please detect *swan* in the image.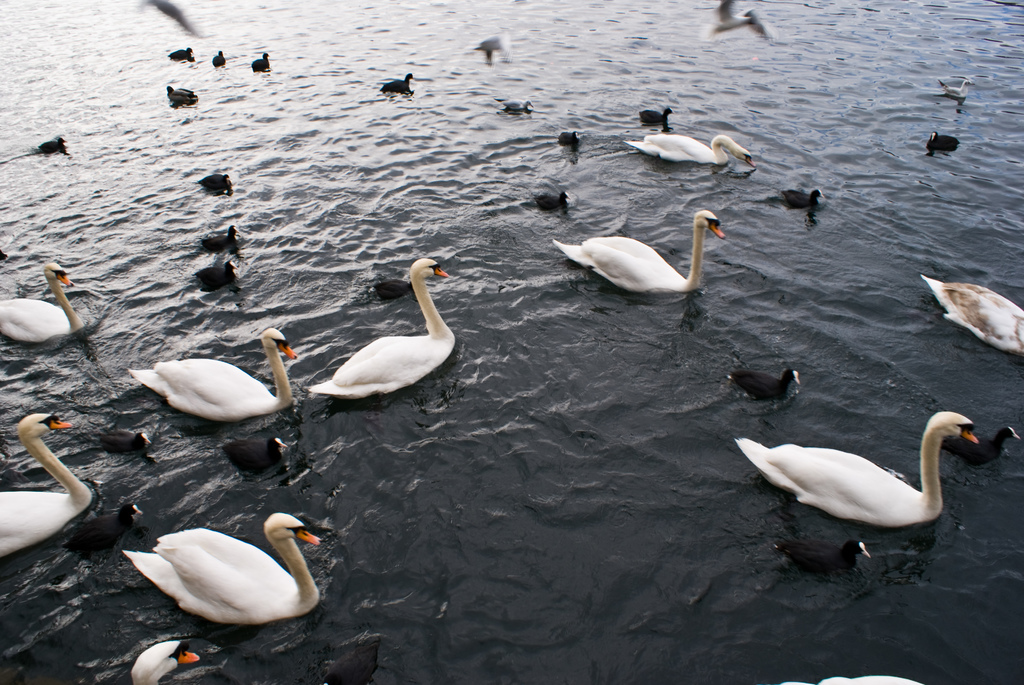
913 273 1023 358.
